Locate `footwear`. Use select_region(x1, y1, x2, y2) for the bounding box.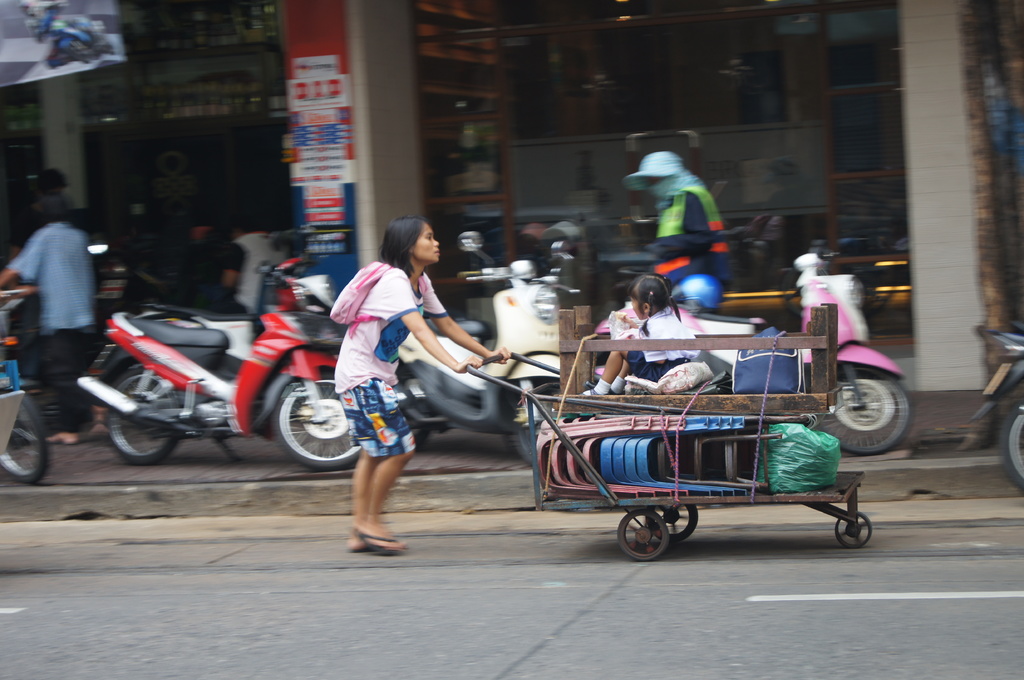
select_region(86, 417, 109, 442).
